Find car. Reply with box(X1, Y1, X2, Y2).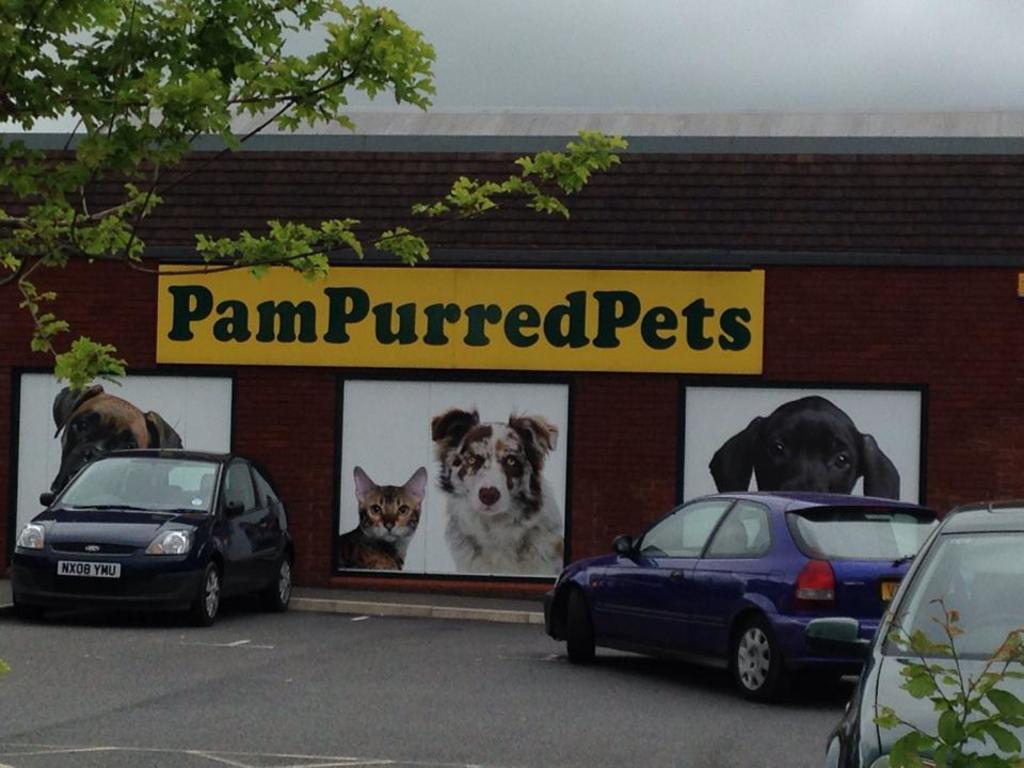
box(12, 420, 300, 629).
